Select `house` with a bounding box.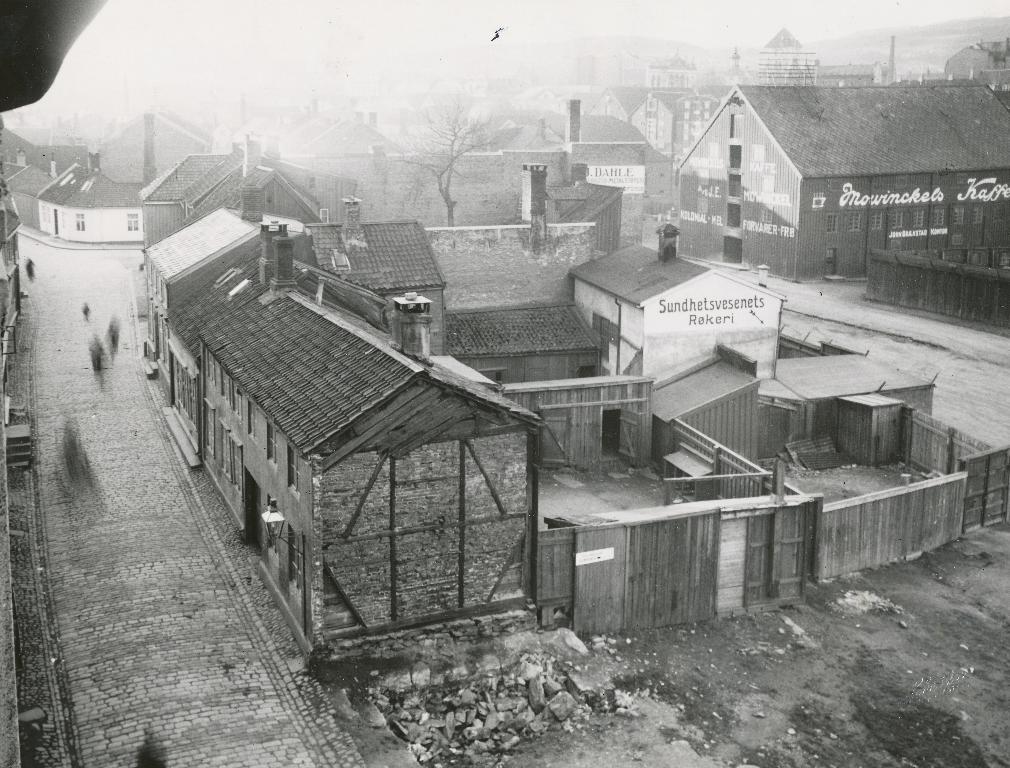
<region>93, 106, 233, 200</region>.
